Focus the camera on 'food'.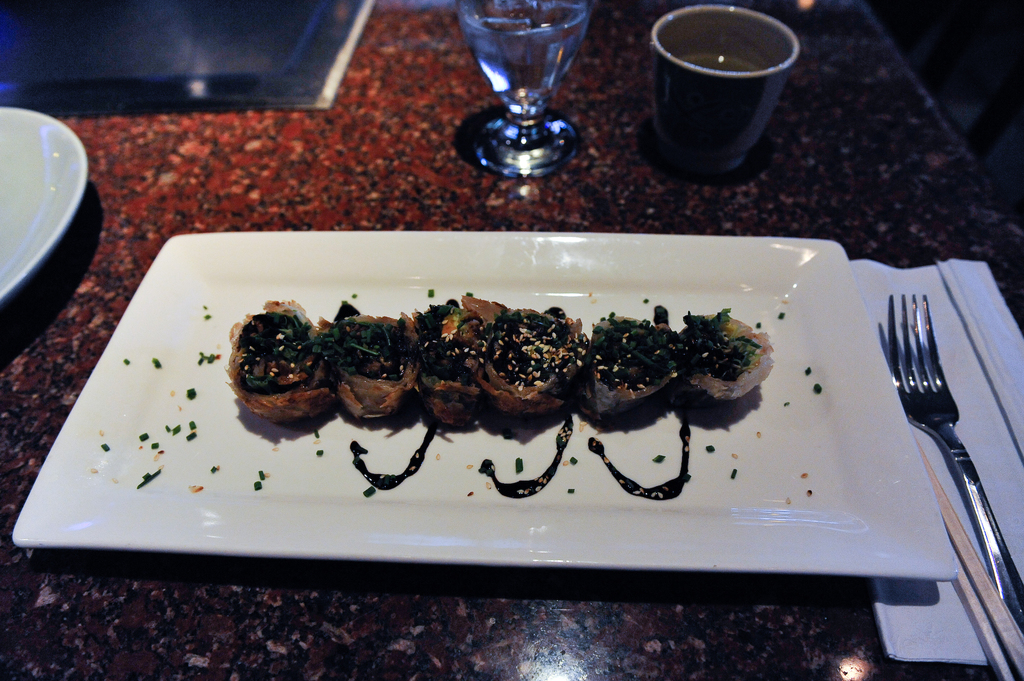
Focus region: bbox(804, 365, 810, 376).
